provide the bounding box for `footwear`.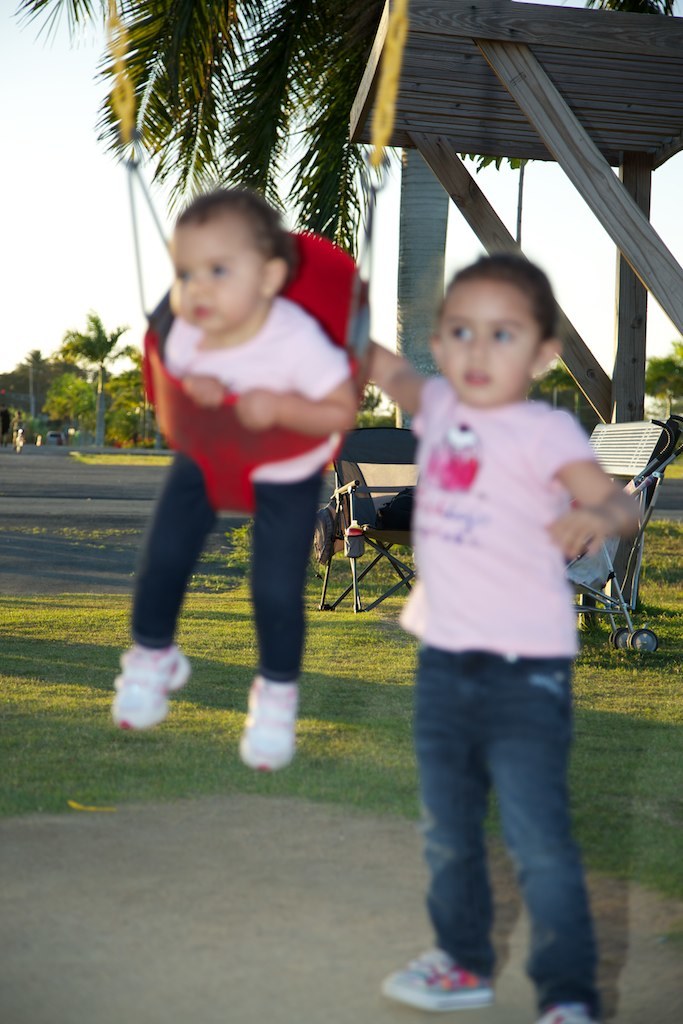
(left=378, top=927, right=496, bottom=1015).
